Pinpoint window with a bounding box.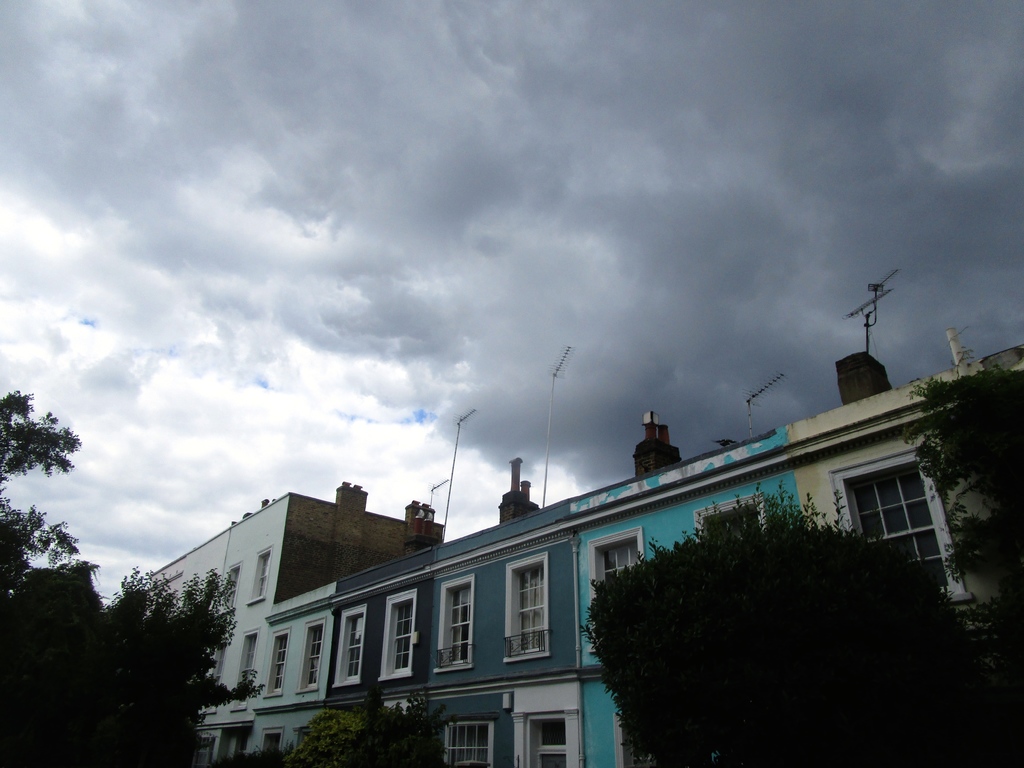
266, 627, 295, 700.
